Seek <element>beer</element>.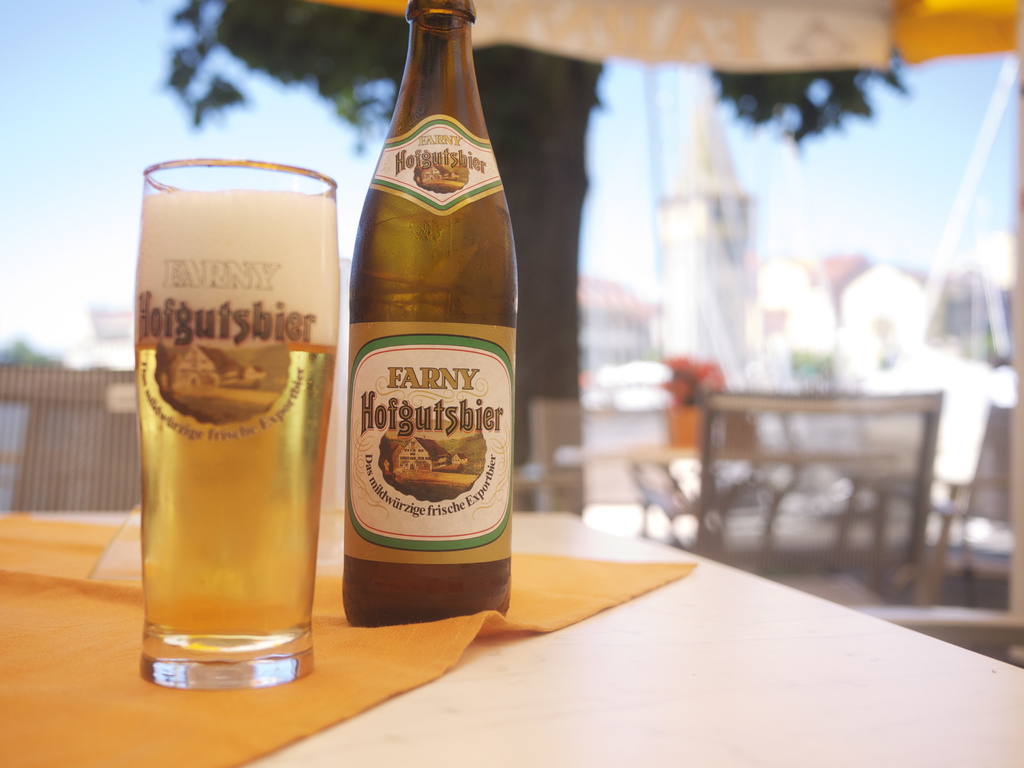
l=131, t=187, r=334, b=652.
